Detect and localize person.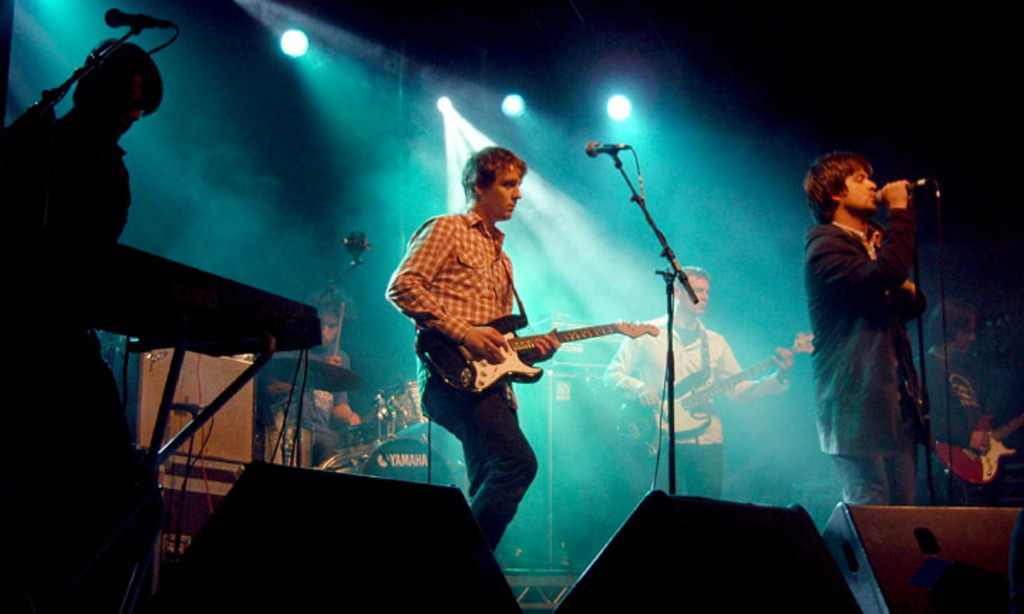
Localized at x1=927 y1=290 x2=1023 y2=507.
